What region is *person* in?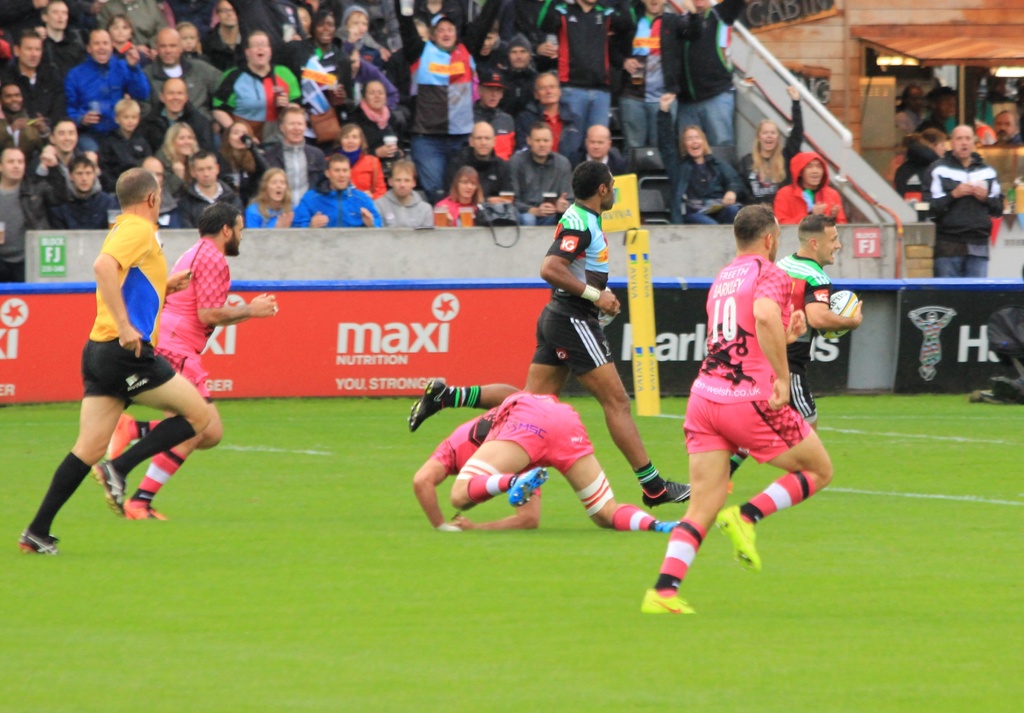
[left=372, top=154, right=433, bottom=230].
